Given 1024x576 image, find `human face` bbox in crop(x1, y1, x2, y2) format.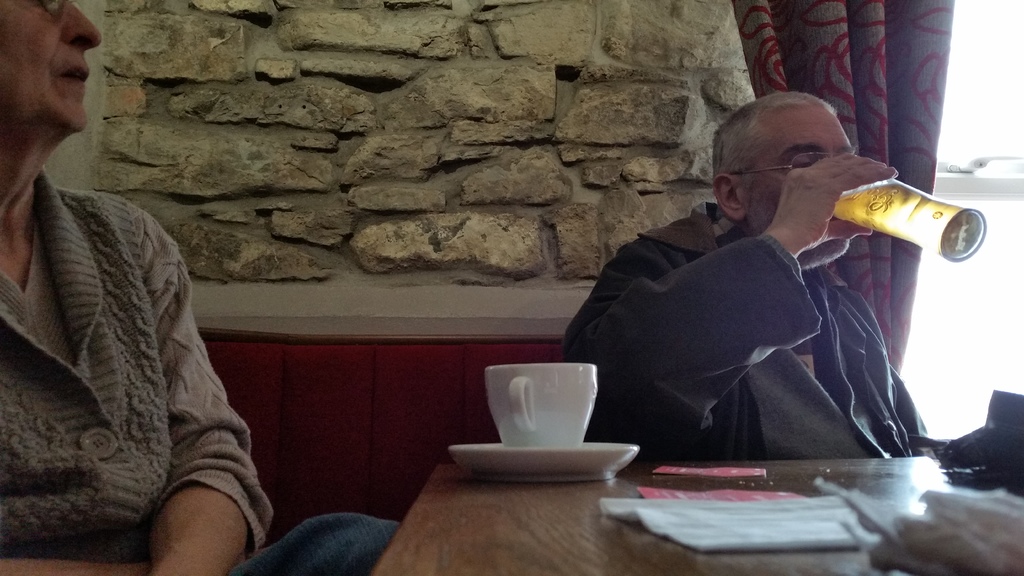
crop(753, 125, 849, 253).
